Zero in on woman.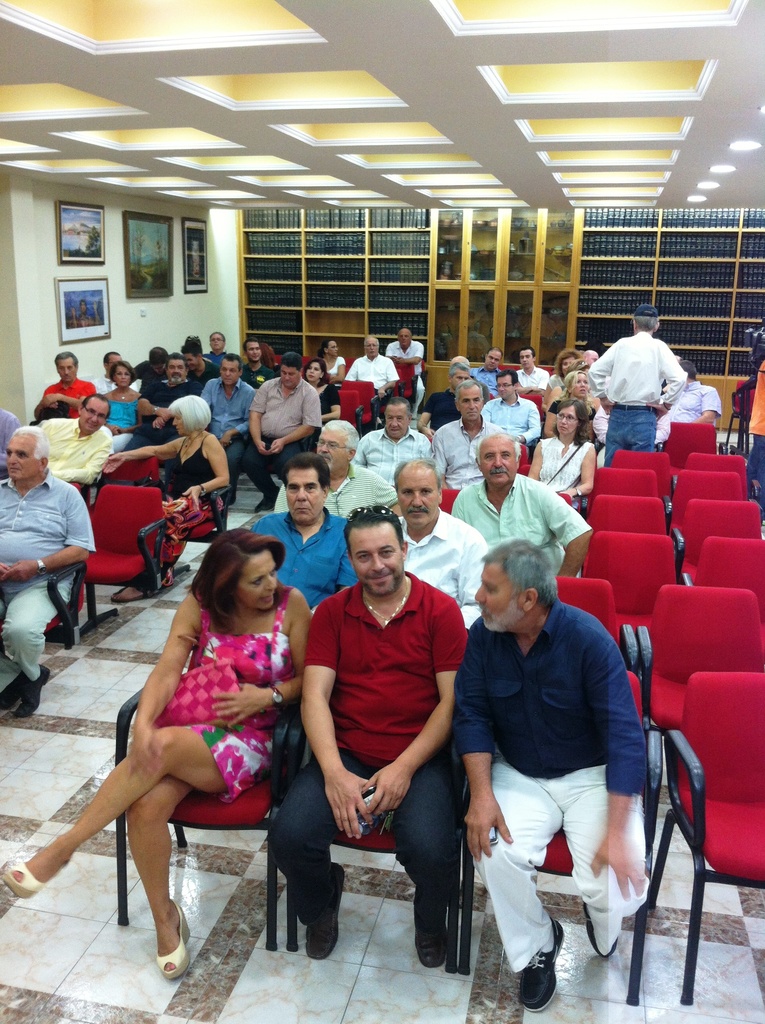
Zeroed in: [left=316, top=338, right=347, bottom=384].
